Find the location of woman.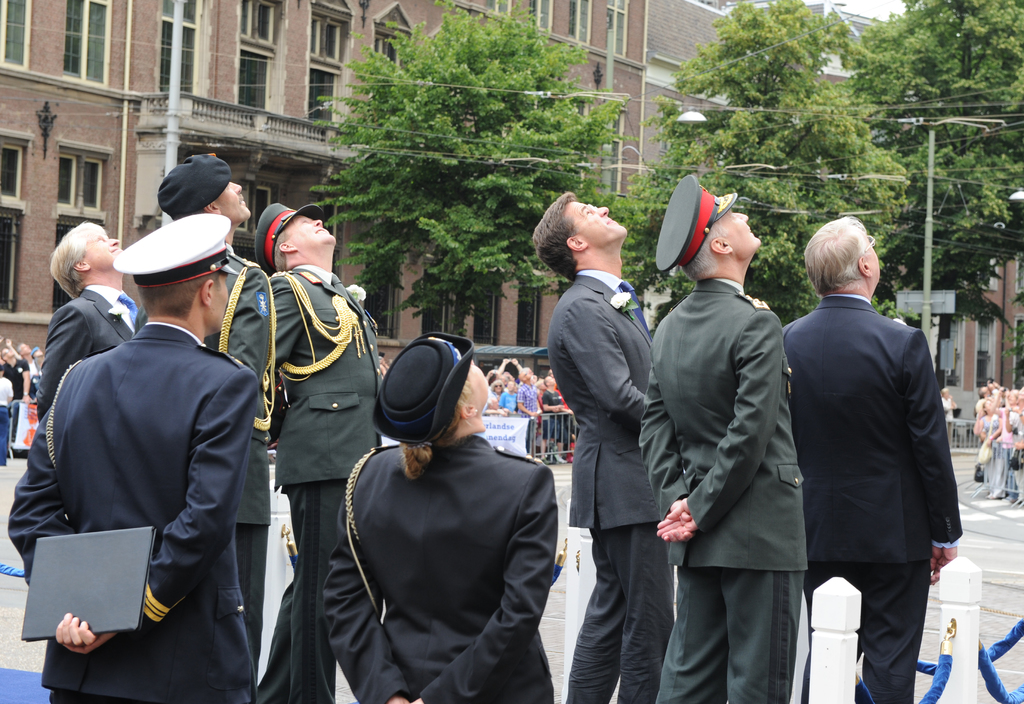
Location: (x1=1004, y1=385, x2=1021, y2=509).
